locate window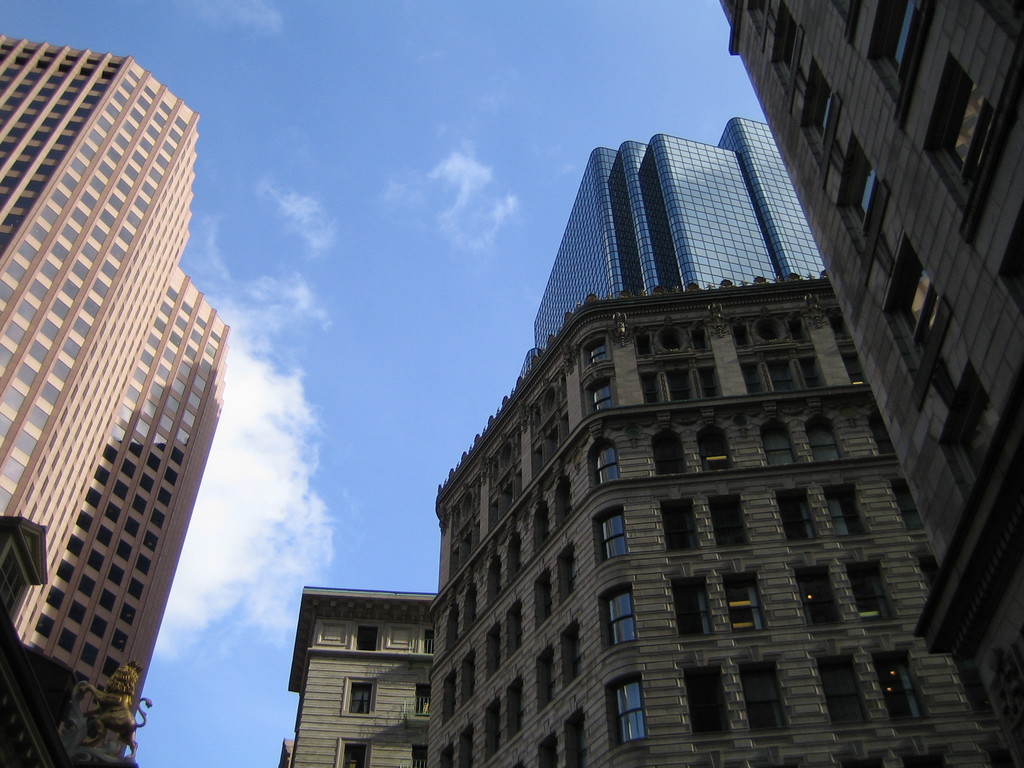
{"x1": 916, "y1": 51, "x2": 1006, "y2": 223}
